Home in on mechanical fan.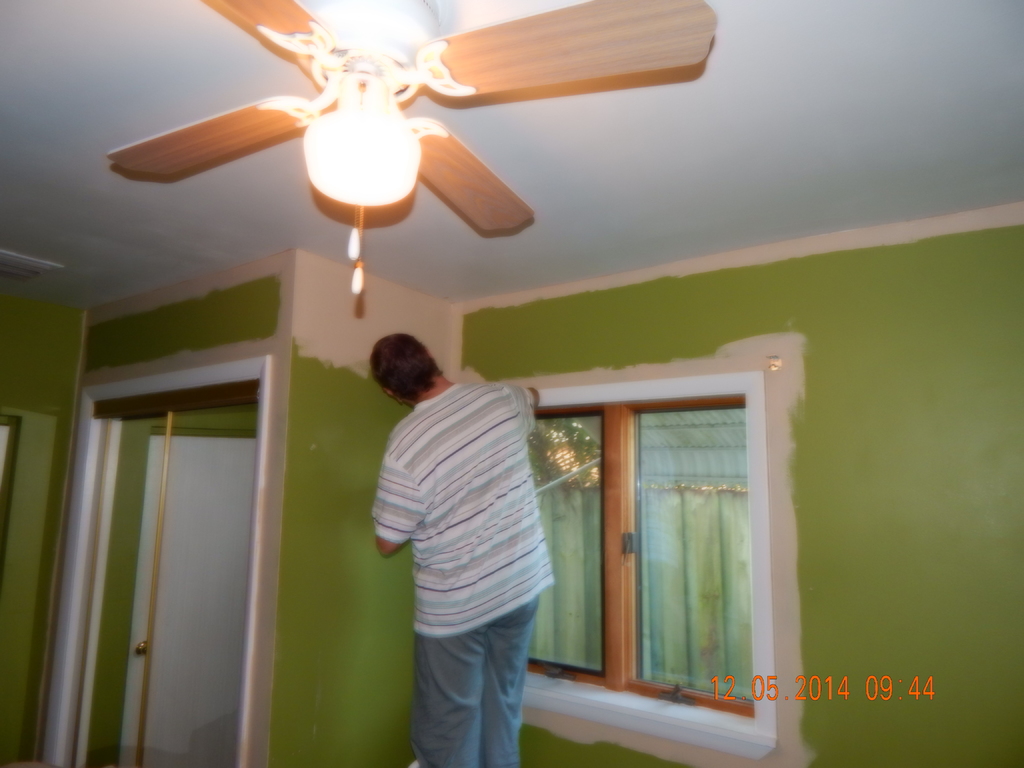
Homed in at <box>108,0,714,232</box>.
